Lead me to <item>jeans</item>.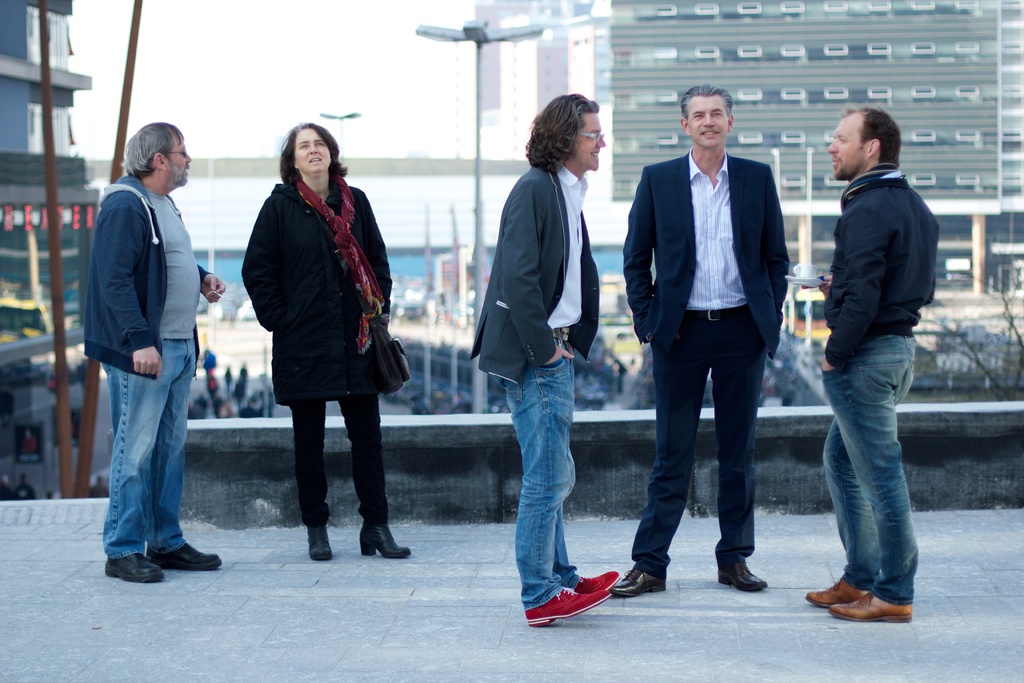
Lead to (x1=94, y1=336, x2=195, y2=564).
